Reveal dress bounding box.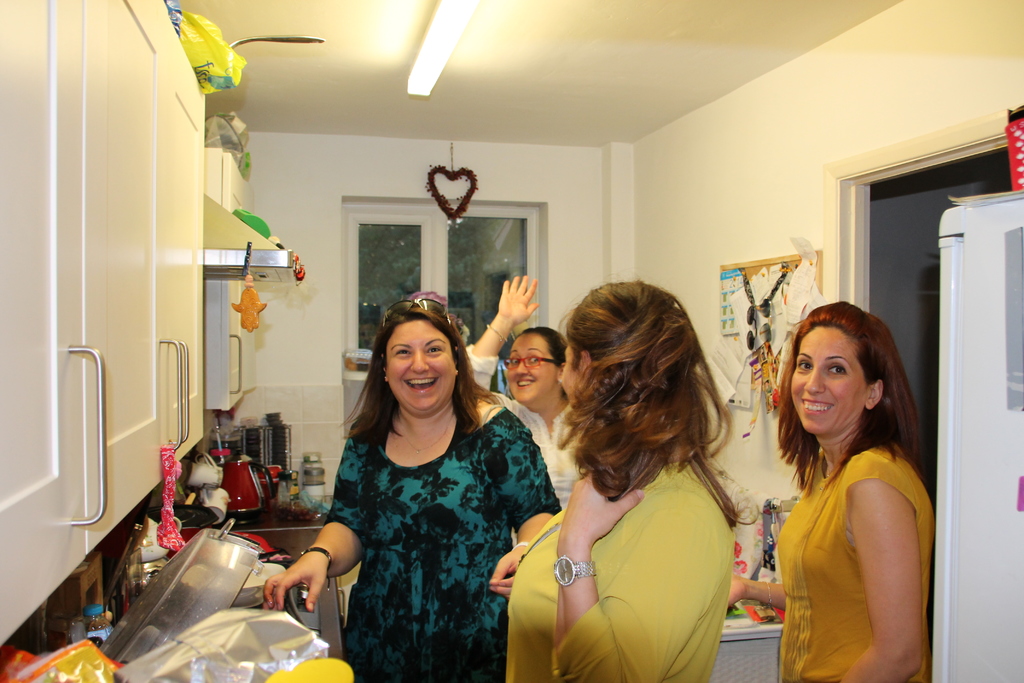
Revealed: l=774, t=448, r=940, b=682.
